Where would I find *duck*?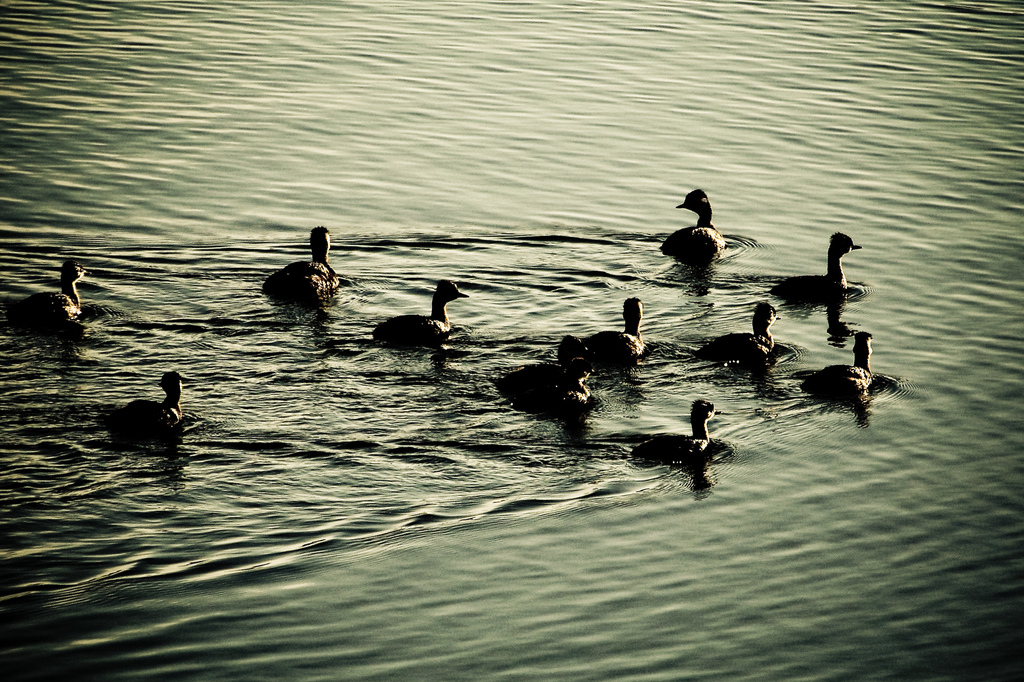
At bbox(802, 331, 890, 421).
